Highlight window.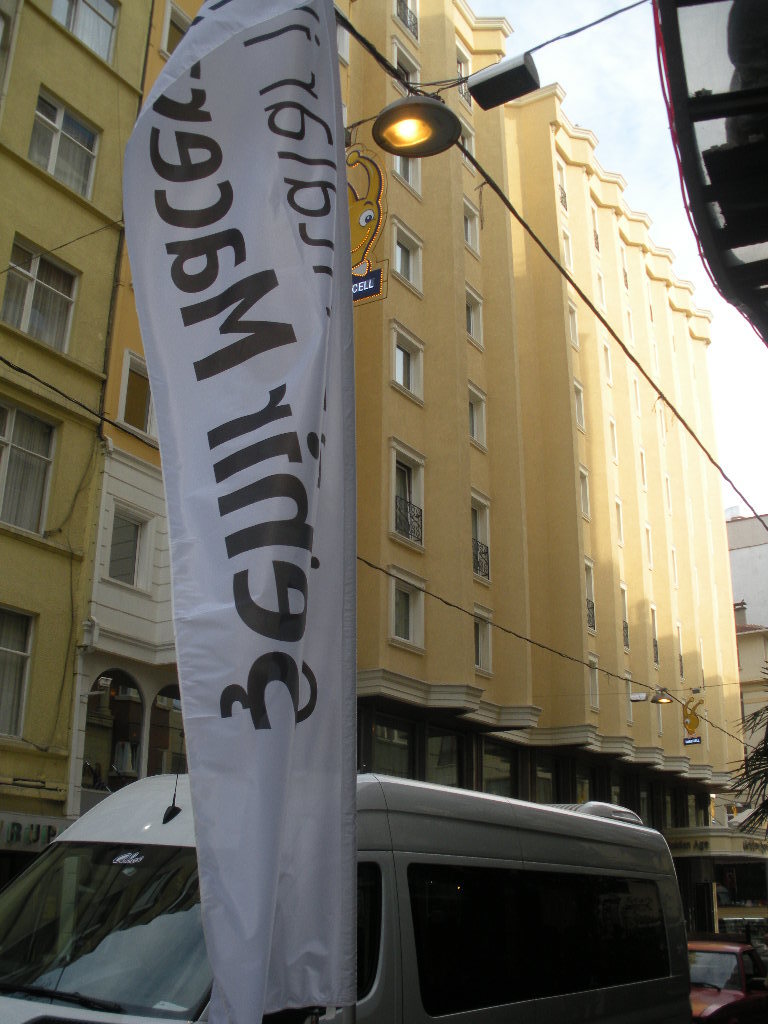
Highlighted region: left=463, top=286, right=483, bottom=352.
